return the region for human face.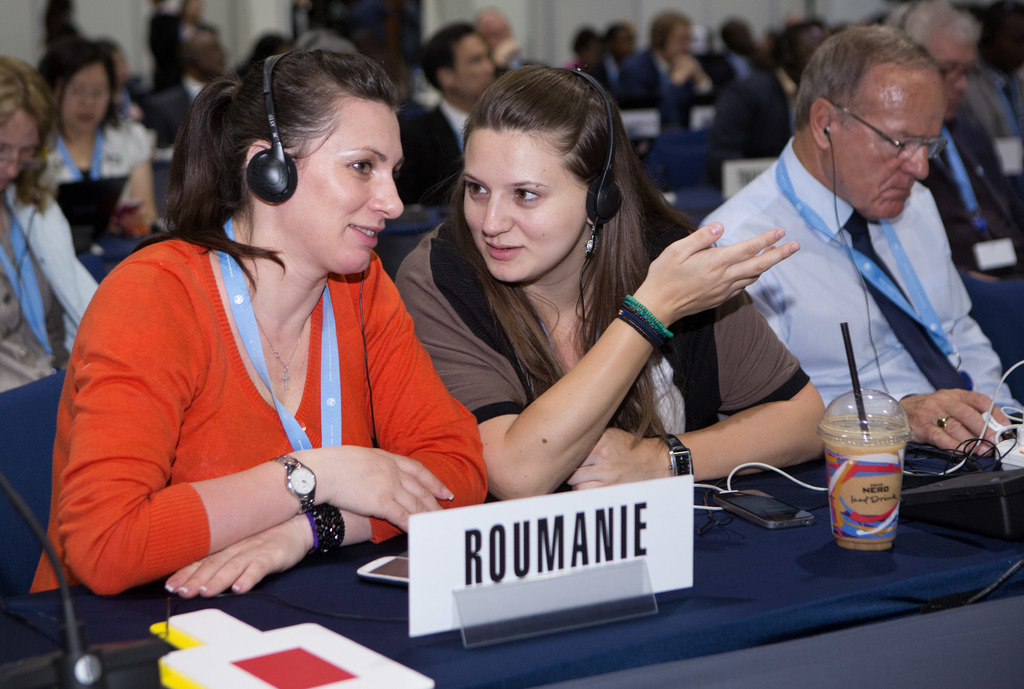
box=[462, 132, 591, 280].
